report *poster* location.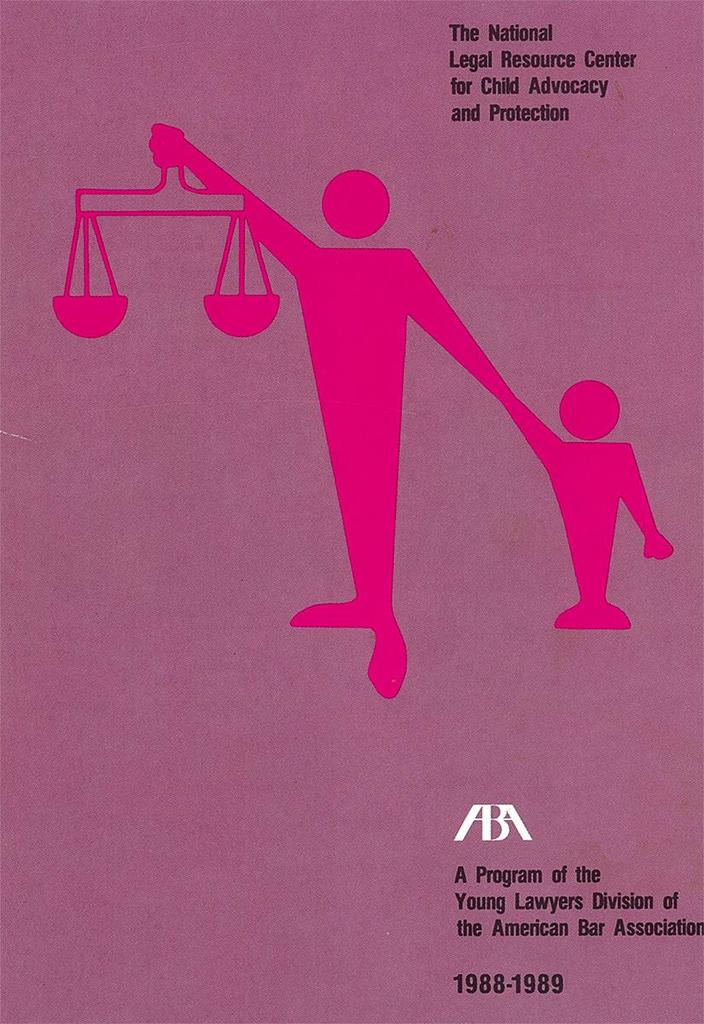
Report: rect(0, 0, 703, 1022).
